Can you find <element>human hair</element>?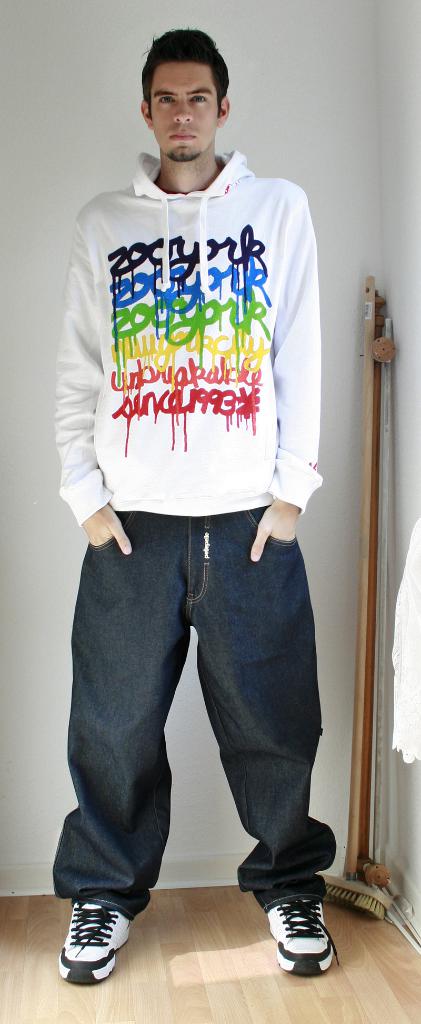
Yes, bounding box: left=138, top=25, right=225, bottom=117.
